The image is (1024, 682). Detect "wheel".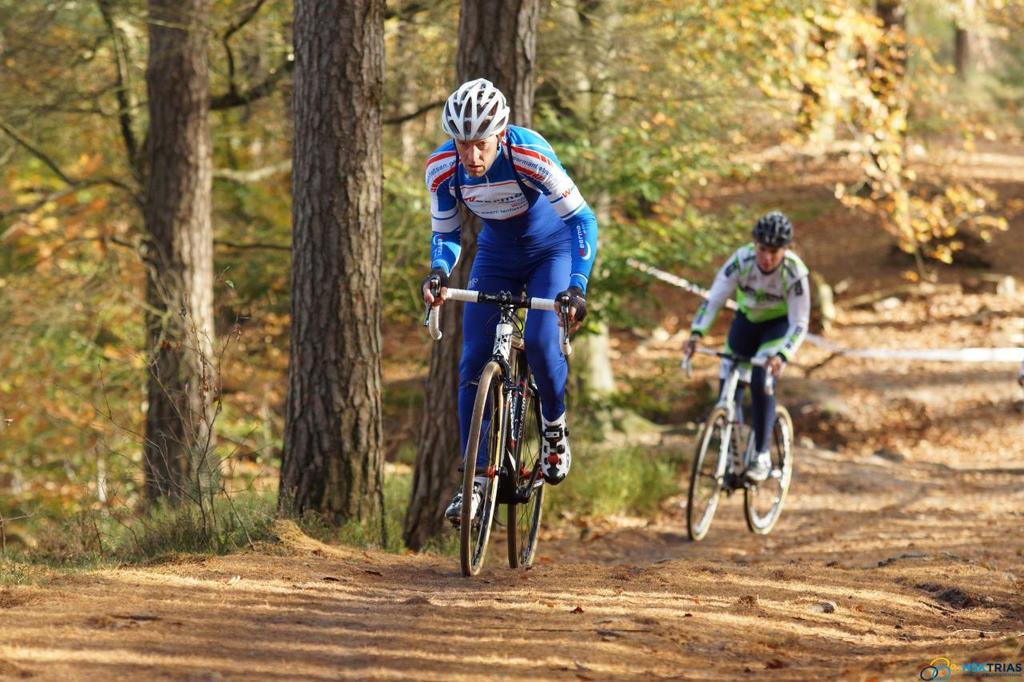
Detection: box=[686, 405, 725, 543].
